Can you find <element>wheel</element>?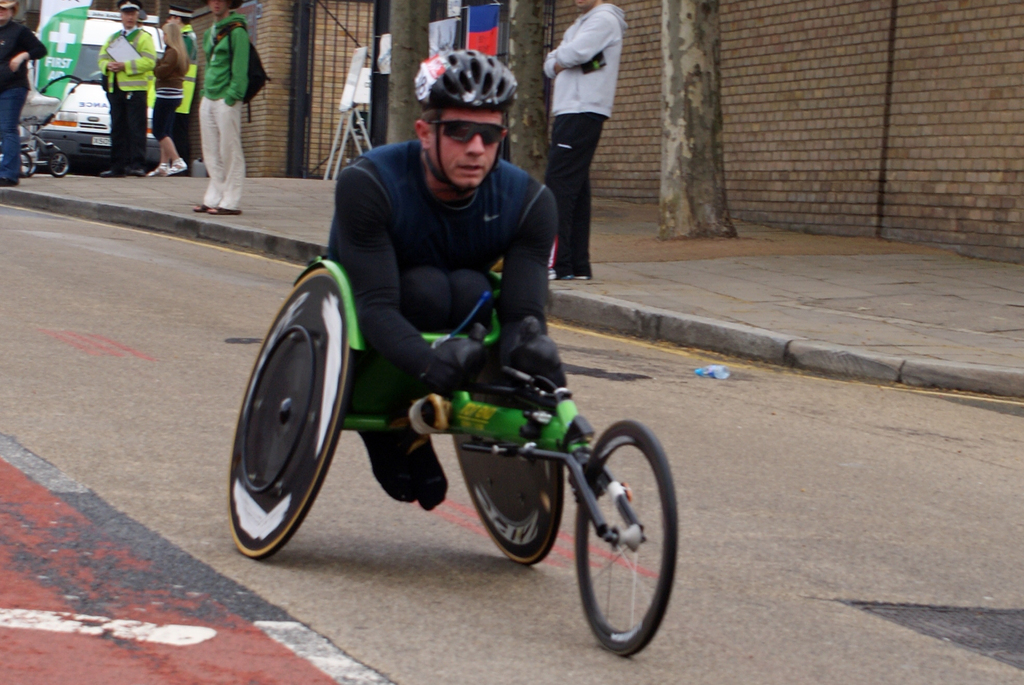
Yes, bounding box: [53, 152, 68, 175].
